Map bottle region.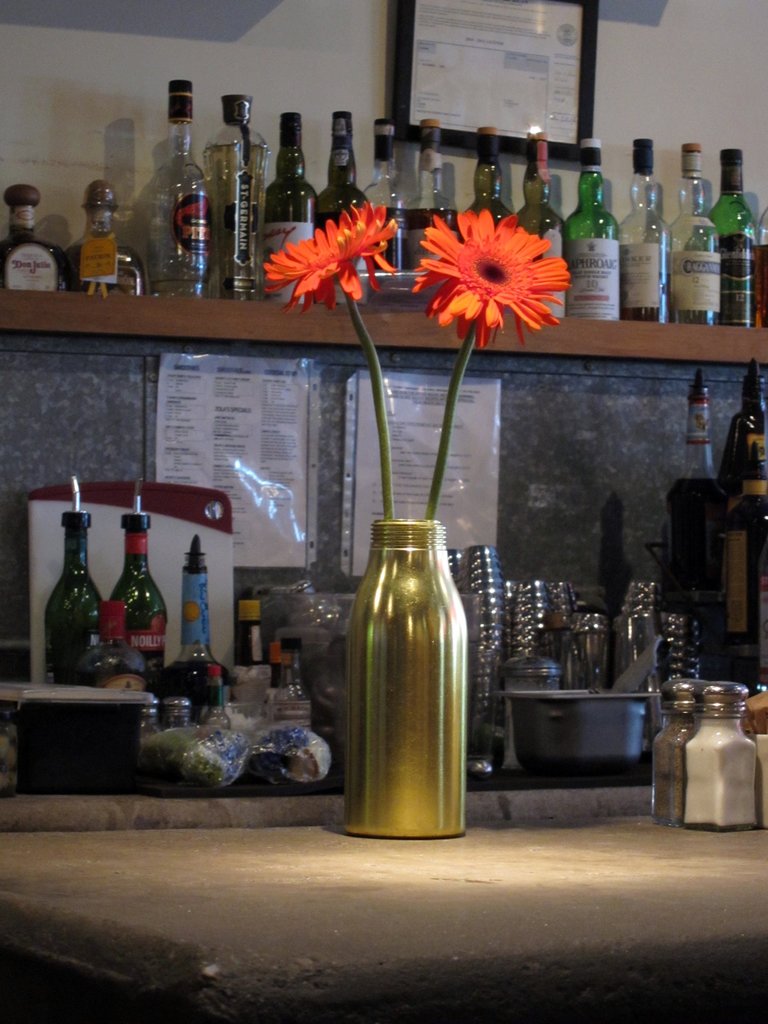
Mapped to Rect(659, 371, 722, 635).
